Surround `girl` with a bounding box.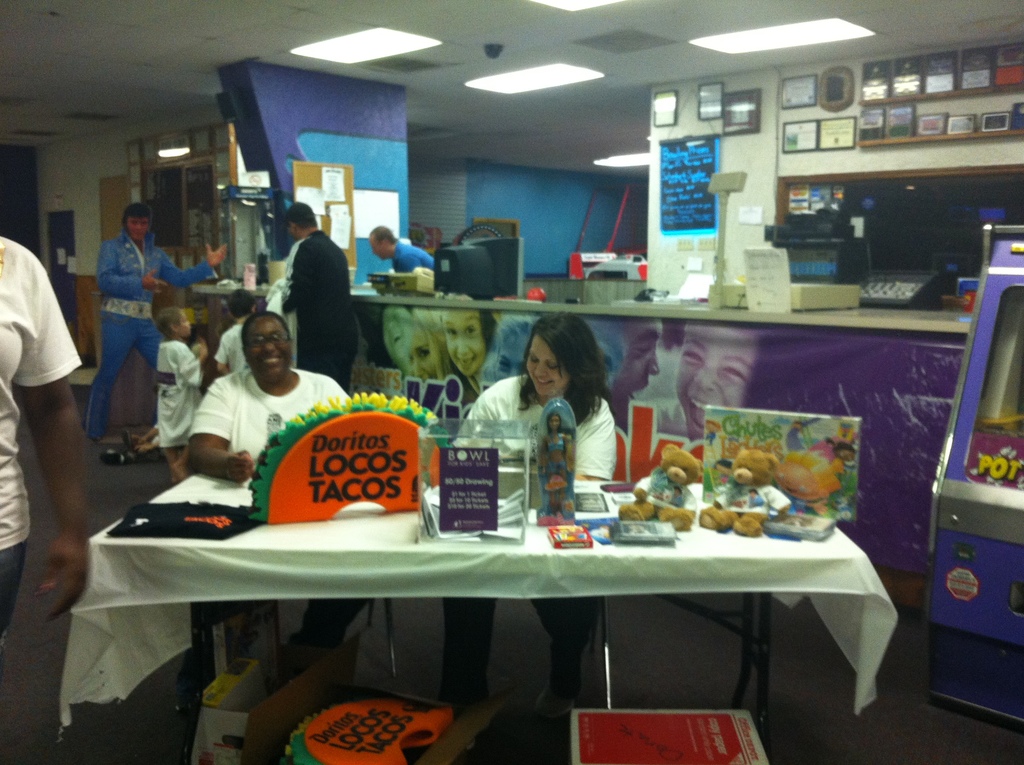
pyautogui.locateOnScreen(440, 304, 497, 392).
